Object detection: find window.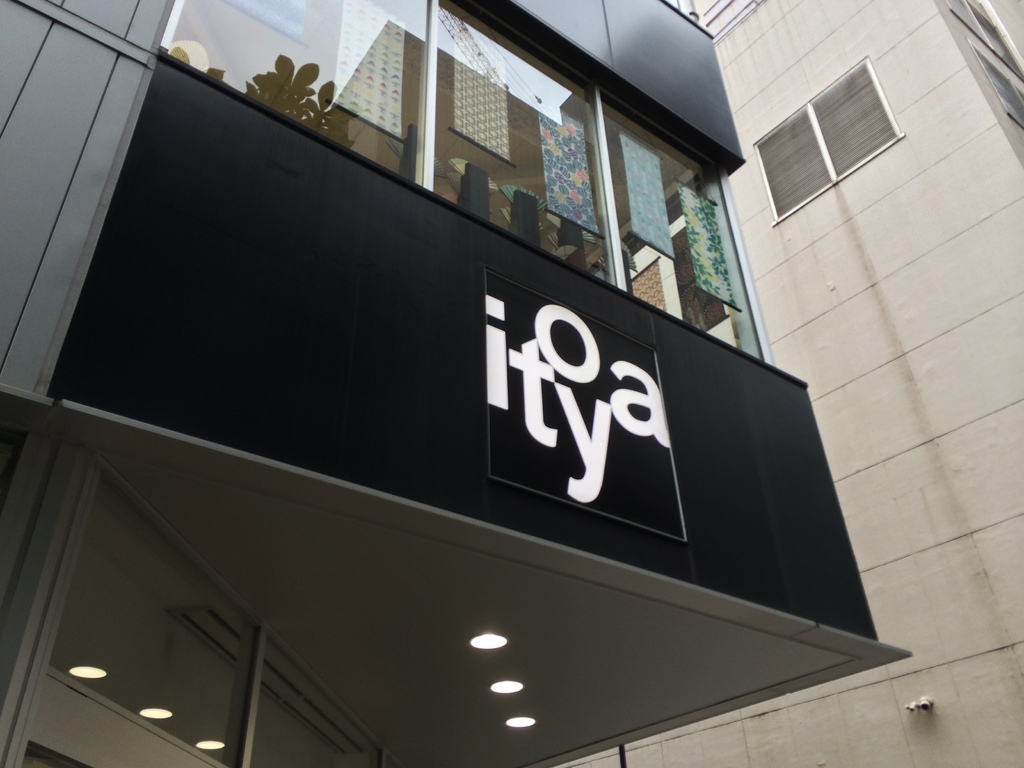
Rect(751, 52, 907, 226).
